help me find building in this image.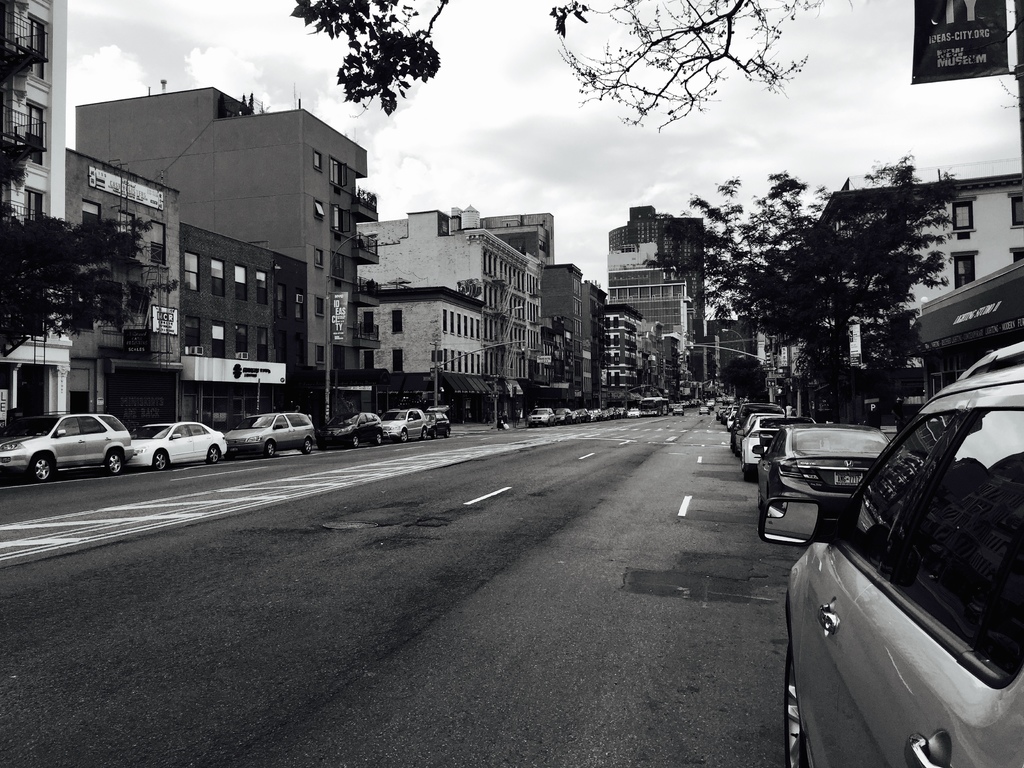
Found it: detection(817, 172, 1023, 421).
